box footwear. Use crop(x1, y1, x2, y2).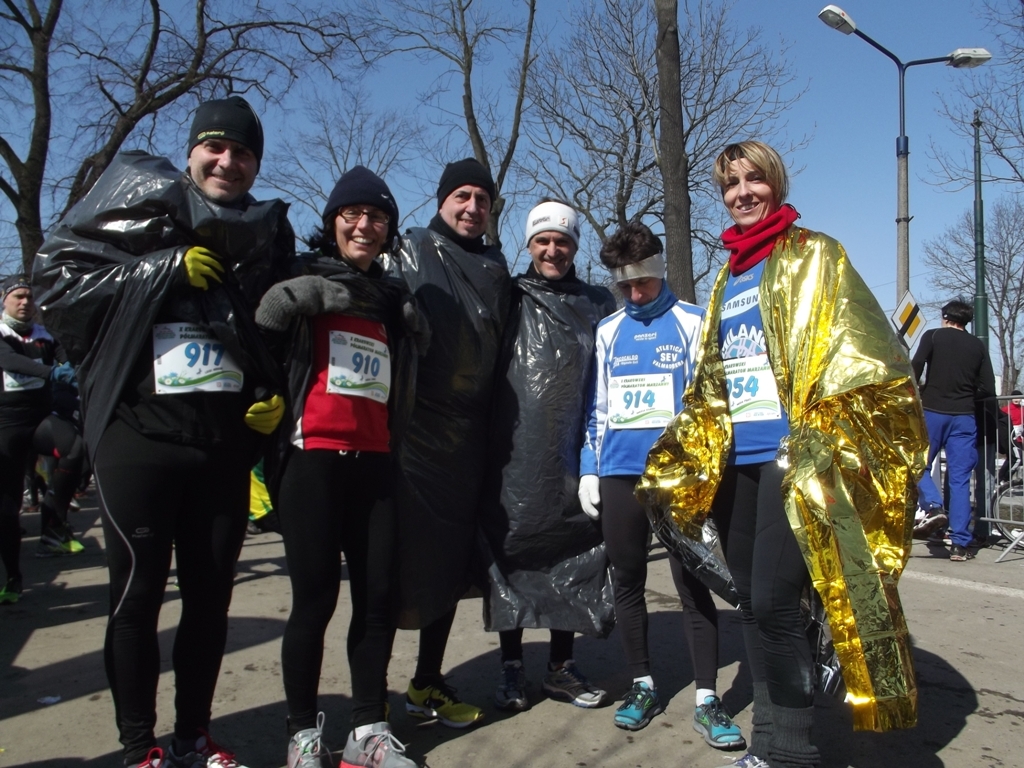
crop(901, 503, 947, 535).
